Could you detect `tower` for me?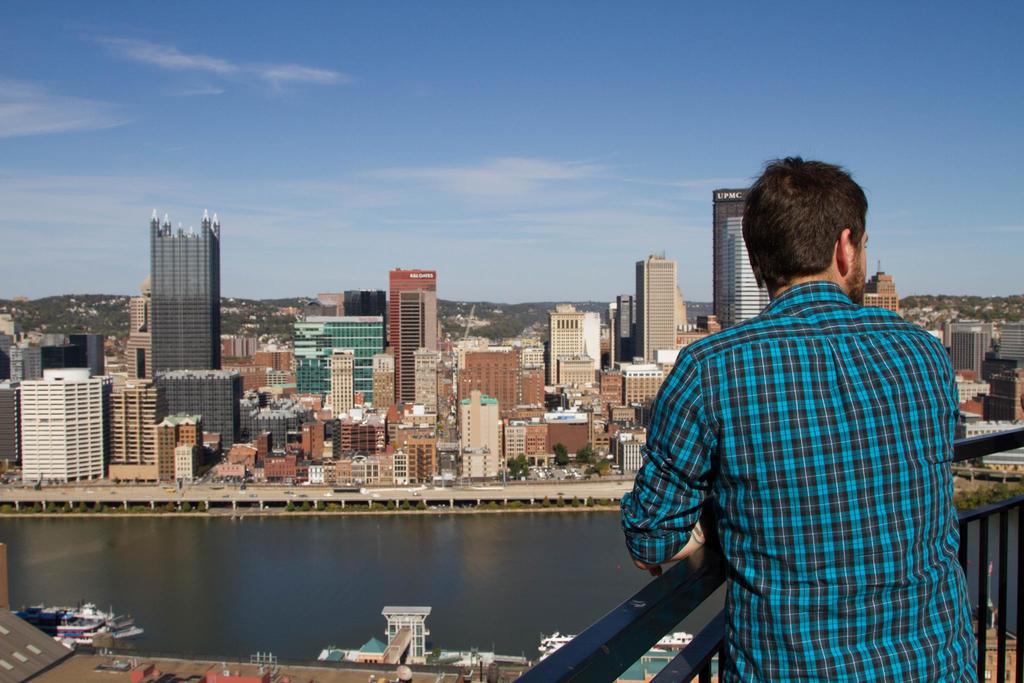
Detection result: bbox=(130, 285, 152, 372).
